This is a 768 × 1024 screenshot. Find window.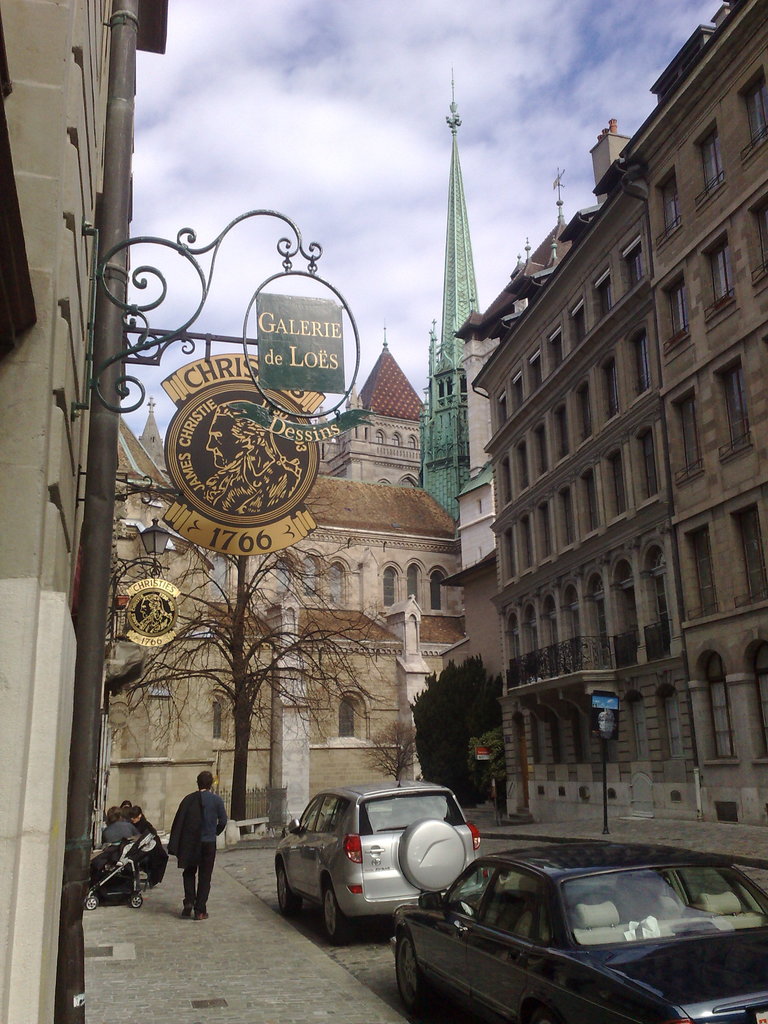
Bounding box: 500, 379, 519, 410.
